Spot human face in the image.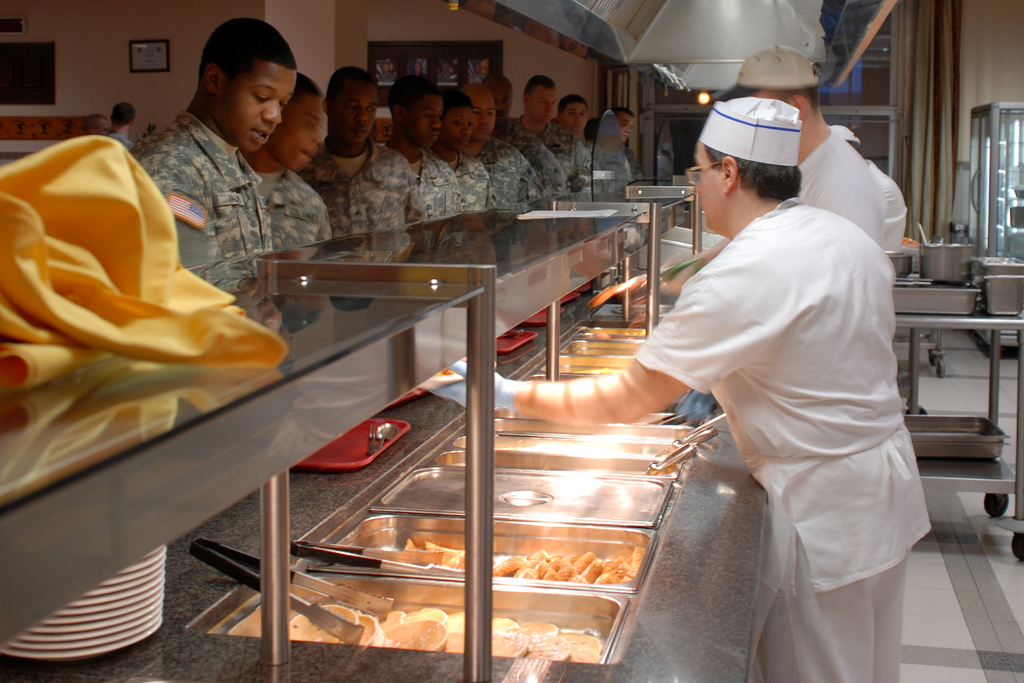
human face found at detection(533, 88, 559, 119).
